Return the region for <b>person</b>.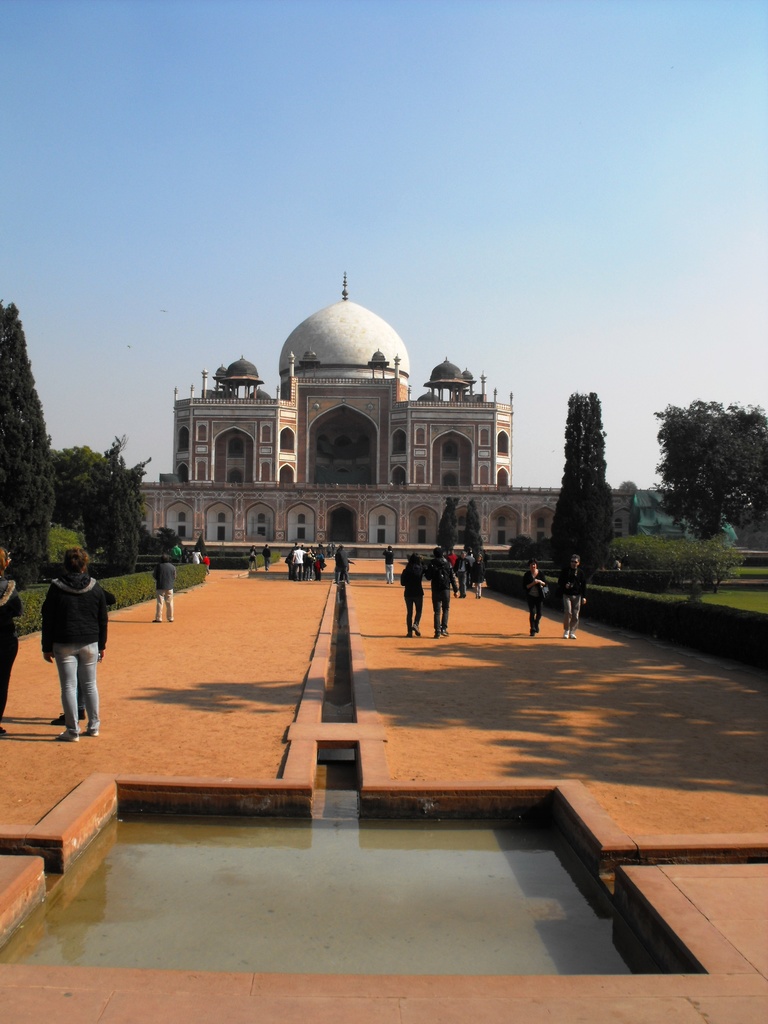
x1=150 y1=551 x2=177 y2=623.
